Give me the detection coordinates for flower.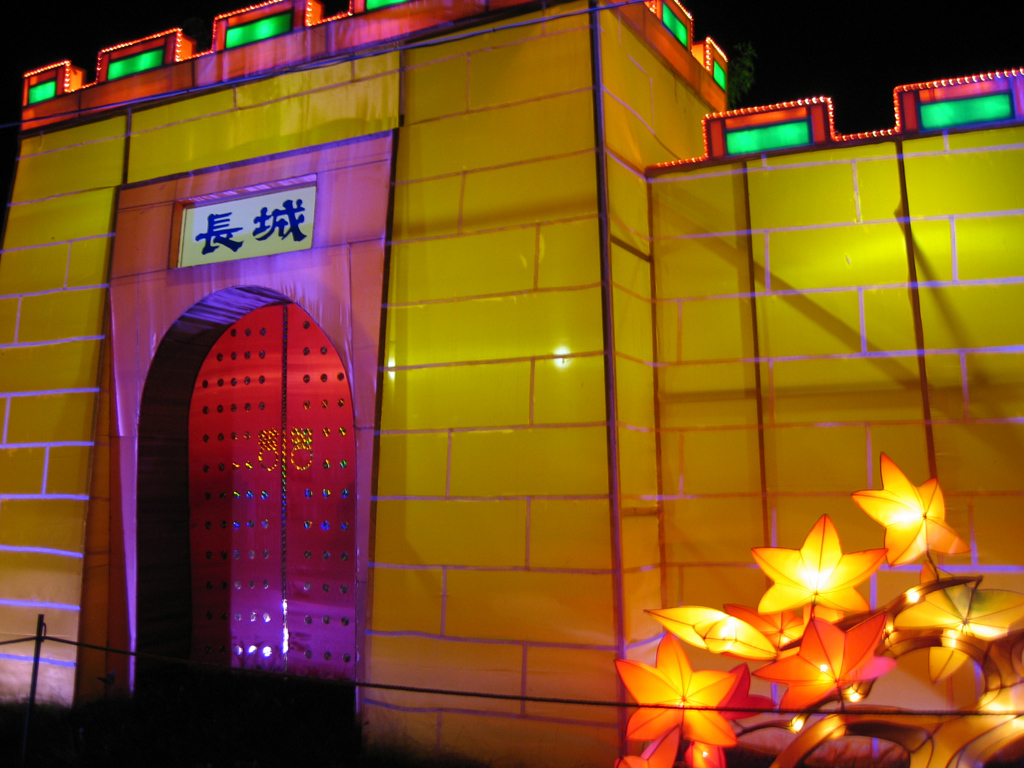
894,555,1023,652.
